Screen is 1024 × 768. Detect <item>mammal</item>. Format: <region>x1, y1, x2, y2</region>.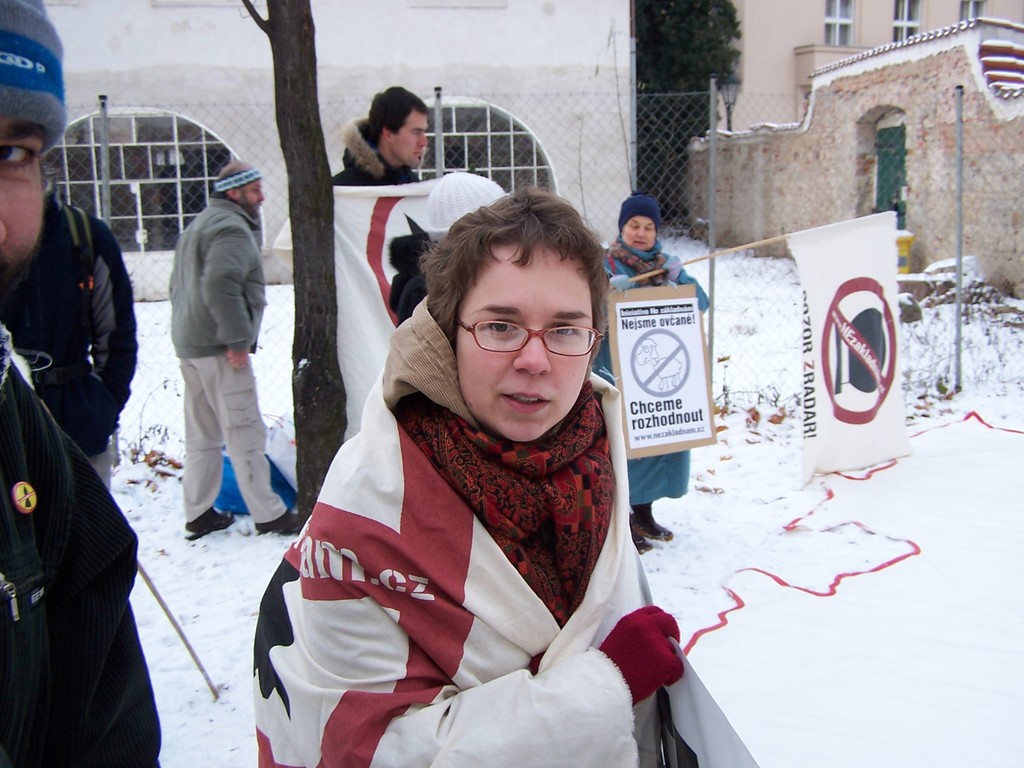
<region>171, 159, 306, 540</region>.
